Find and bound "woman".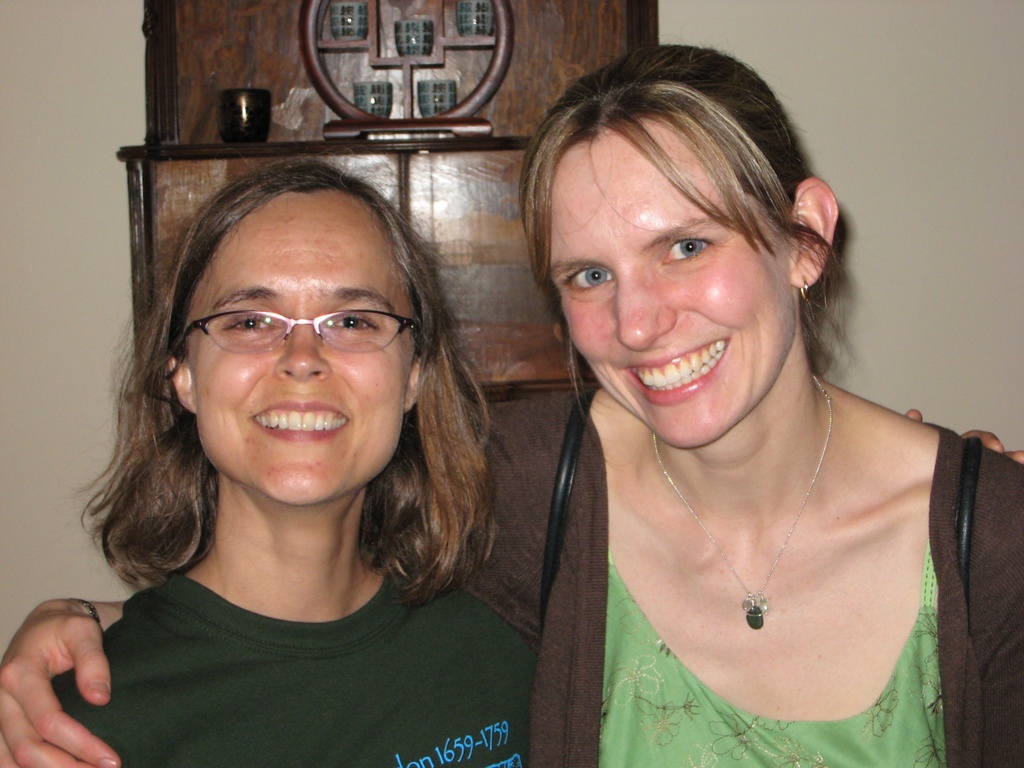
Bound: (0,40,1023,767).
